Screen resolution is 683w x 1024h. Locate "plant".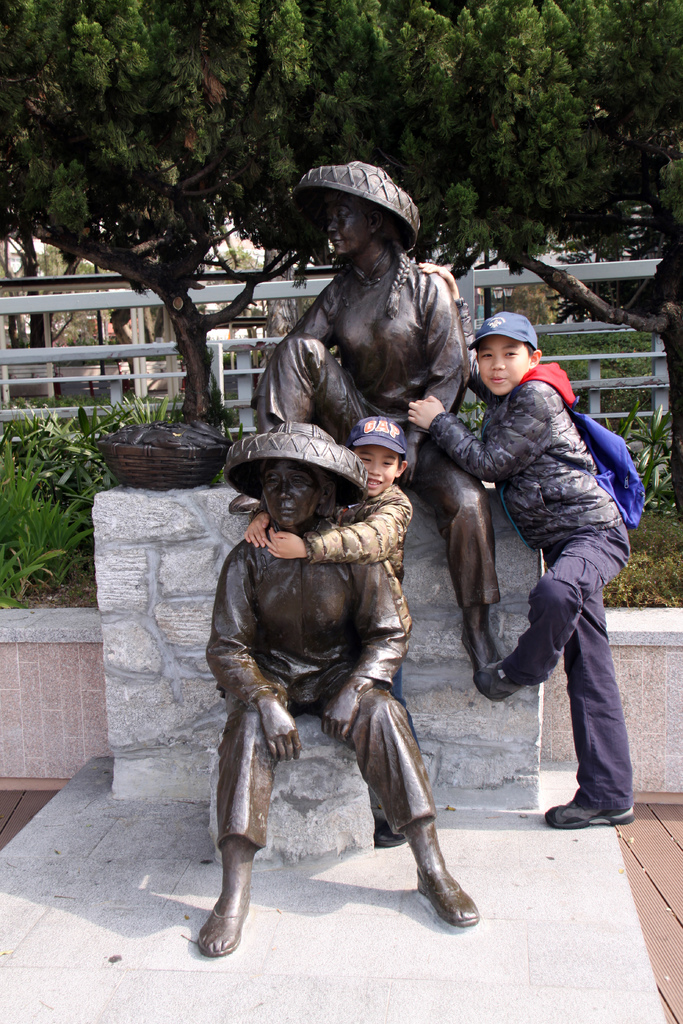
x1=144, y1=351, x2=168, y2=365.
